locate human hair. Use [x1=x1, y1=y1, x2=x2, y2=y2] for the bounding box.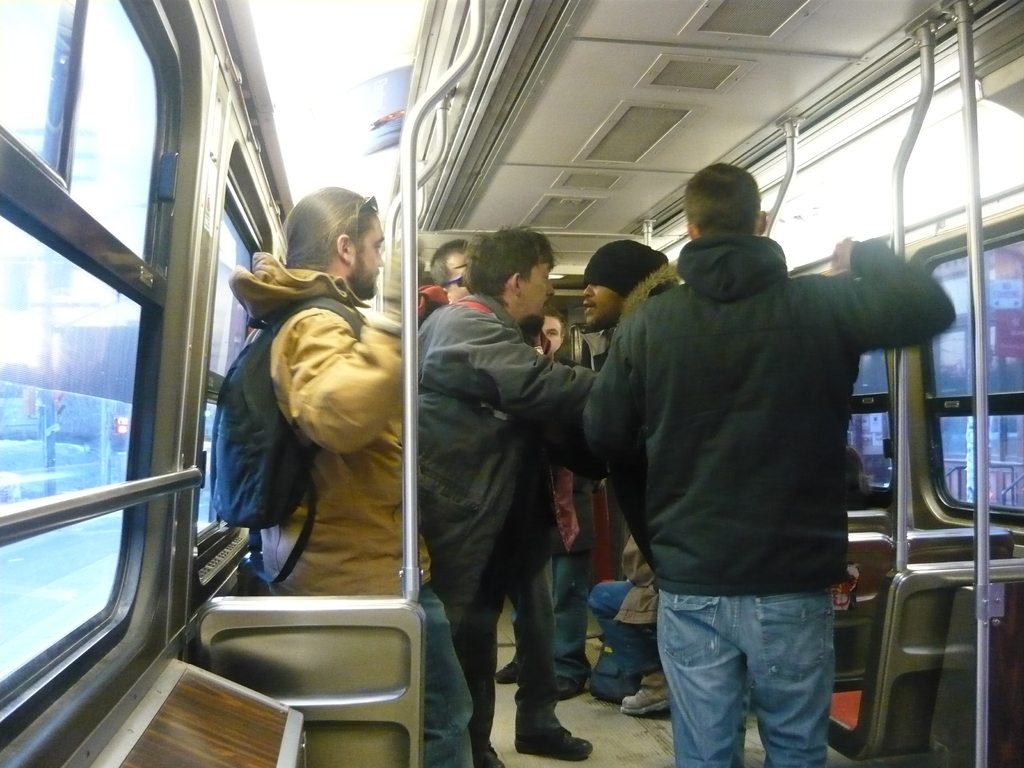
[x1=461, y1=227, x2=551, y2=303].
